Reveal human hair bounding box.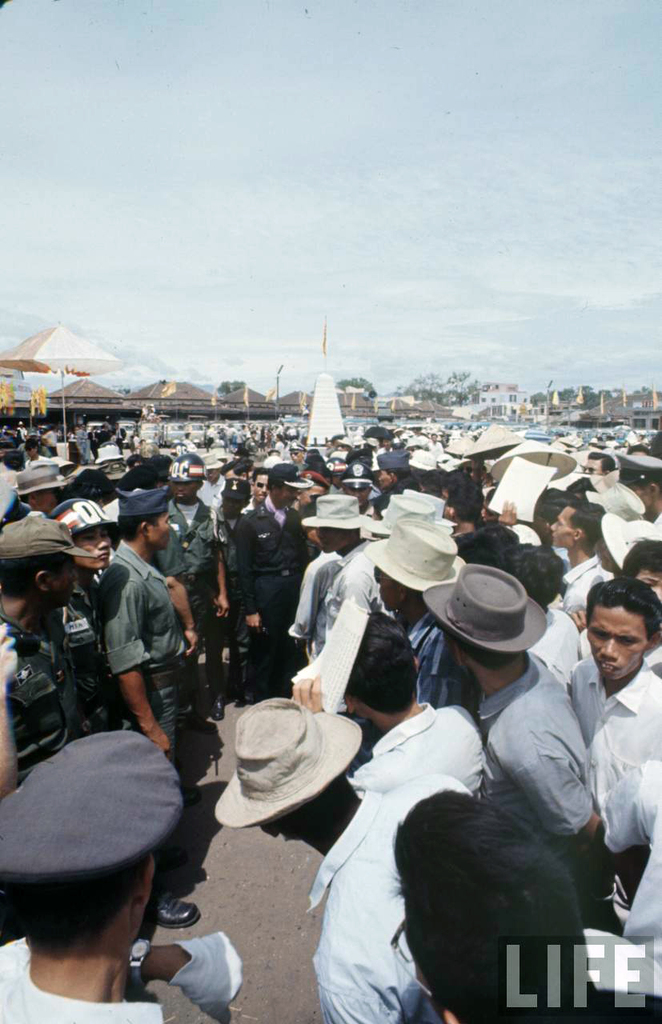
Revealed: (left=222, top=460, right=251, bottom=482).
